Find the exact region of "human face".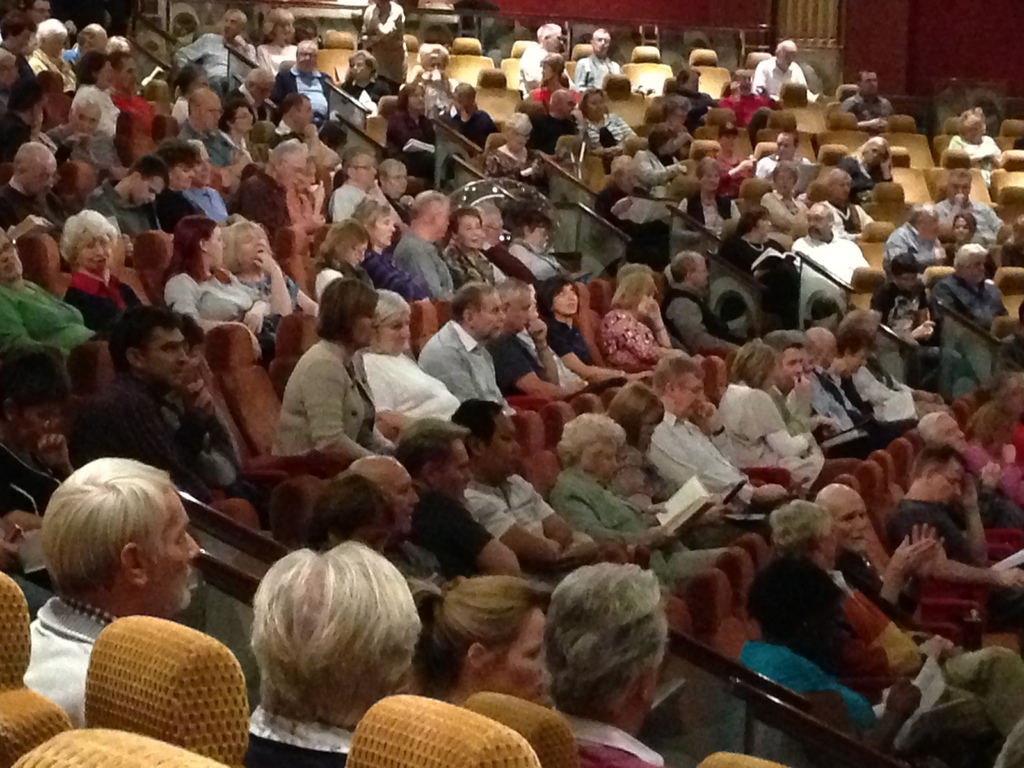
Exact region: Rect(694, 262, 709, 287).
